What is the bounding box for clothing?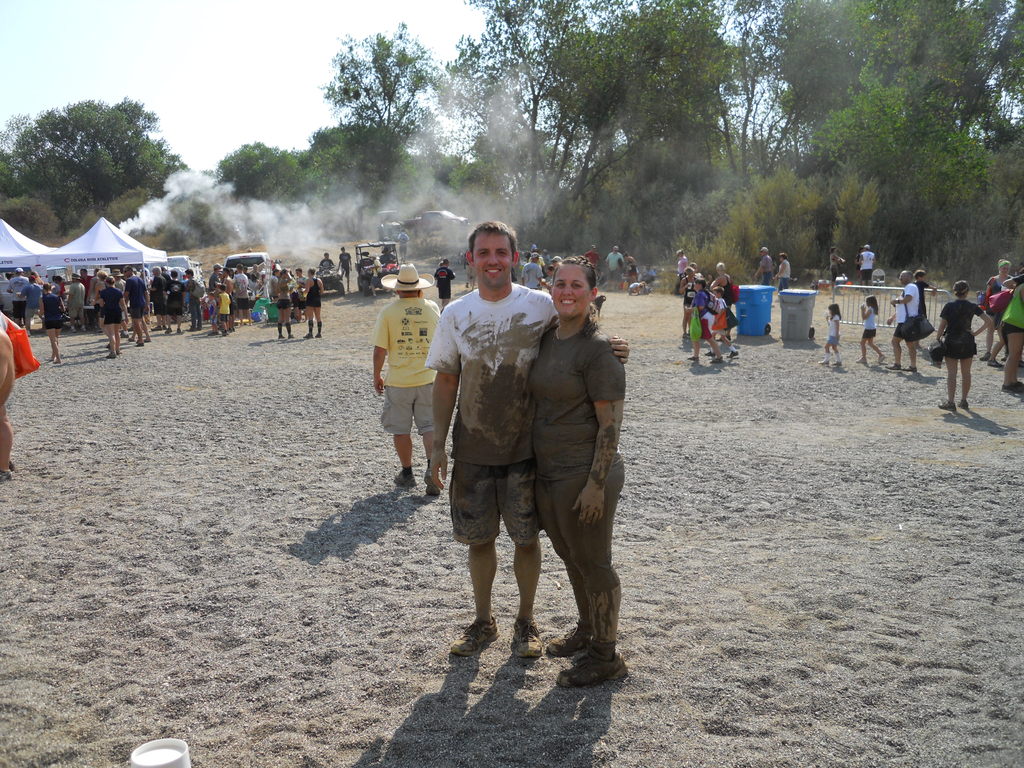
<box>216,286,225,326</box>.
